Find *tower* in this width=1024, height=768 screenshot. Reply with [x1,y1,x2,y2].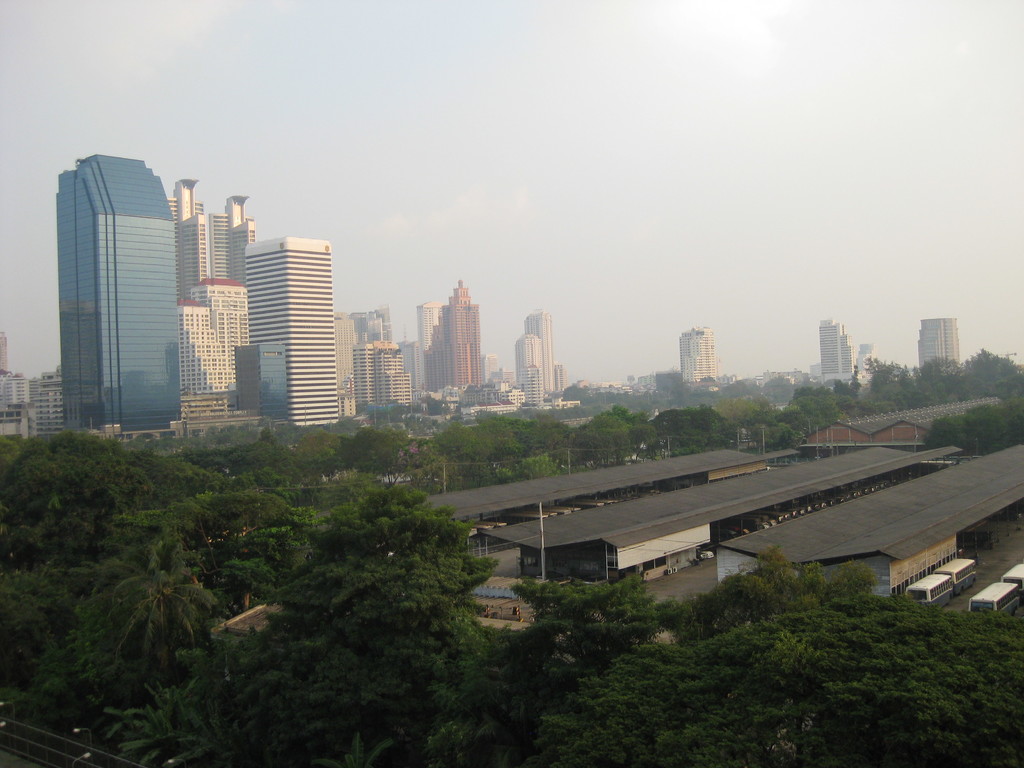
[824,324,854,381].
